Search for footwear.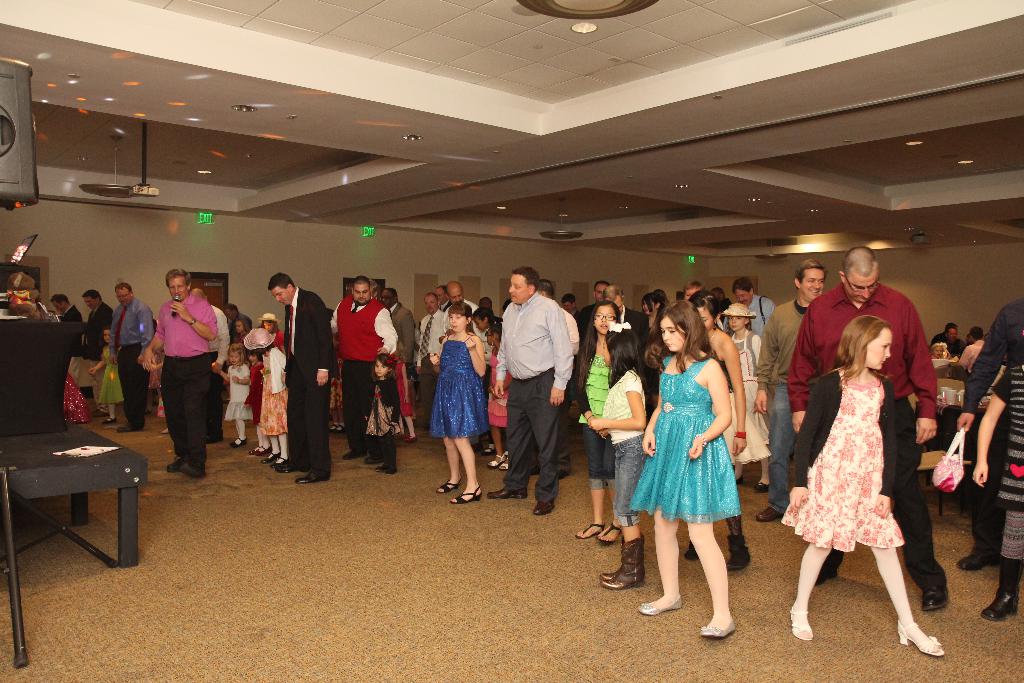
Found at <bbox>344, 450, 358, 459</bbox>.
